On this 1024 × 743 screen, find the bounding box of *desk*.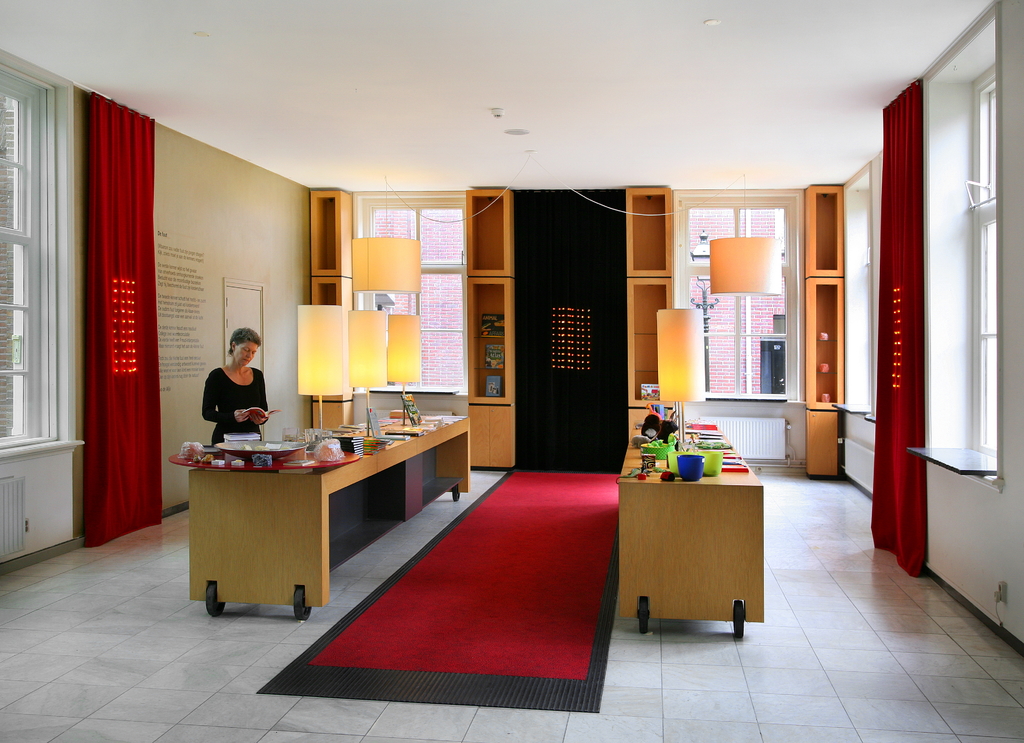
Bounding box: box(156, 428, 435, 628).
